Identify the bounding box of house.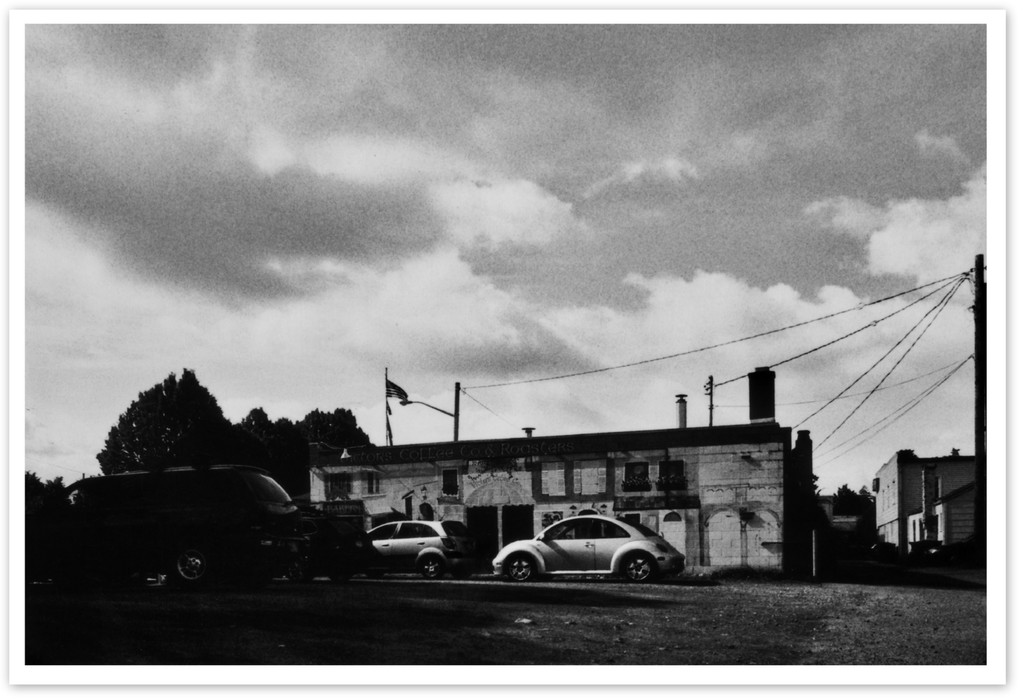
x1=289, y1=359, x2=803, y2=573.
